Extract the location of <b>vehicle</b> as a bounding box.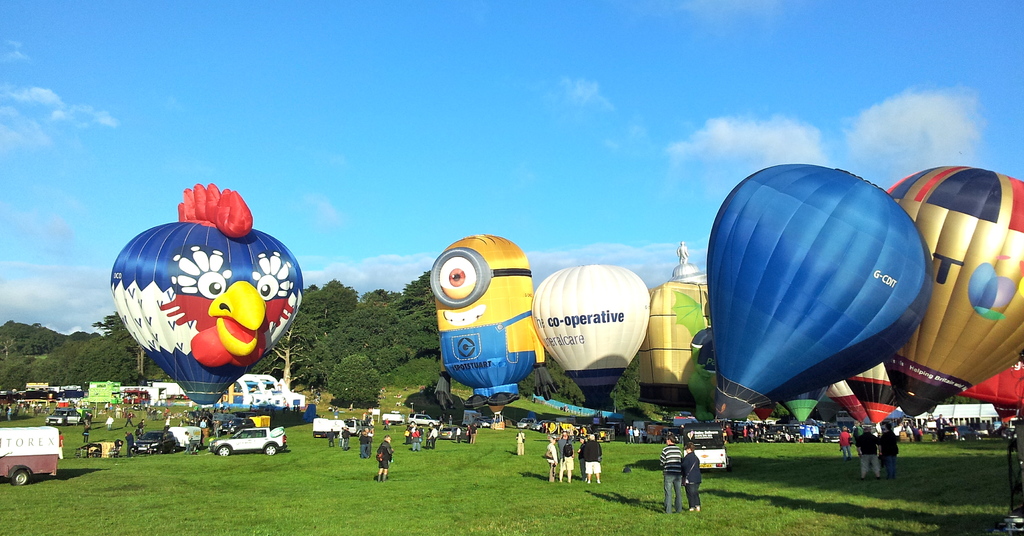
45/408/84/429.
